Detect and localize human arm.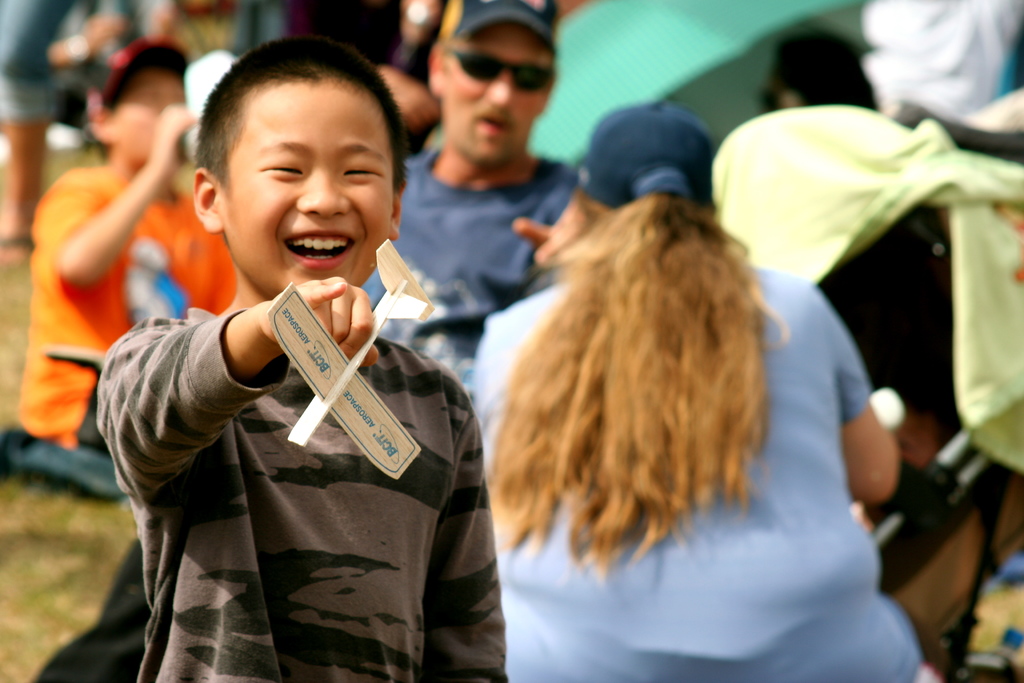
Localized at 155:0:184:39.
